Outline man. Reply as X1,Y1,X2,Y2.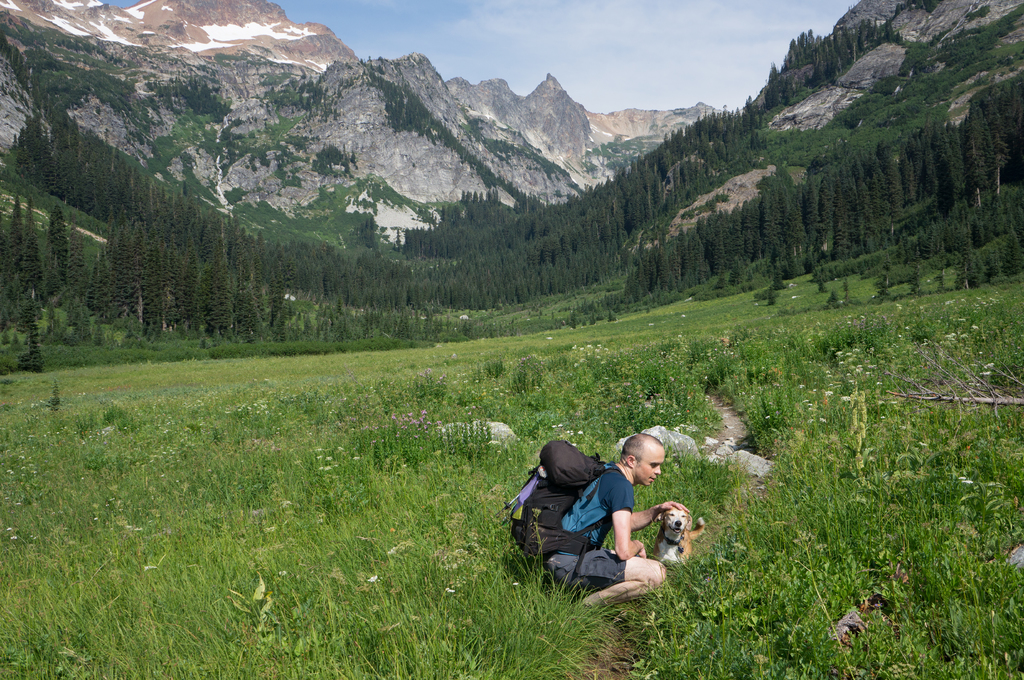
557,437,662,616.
